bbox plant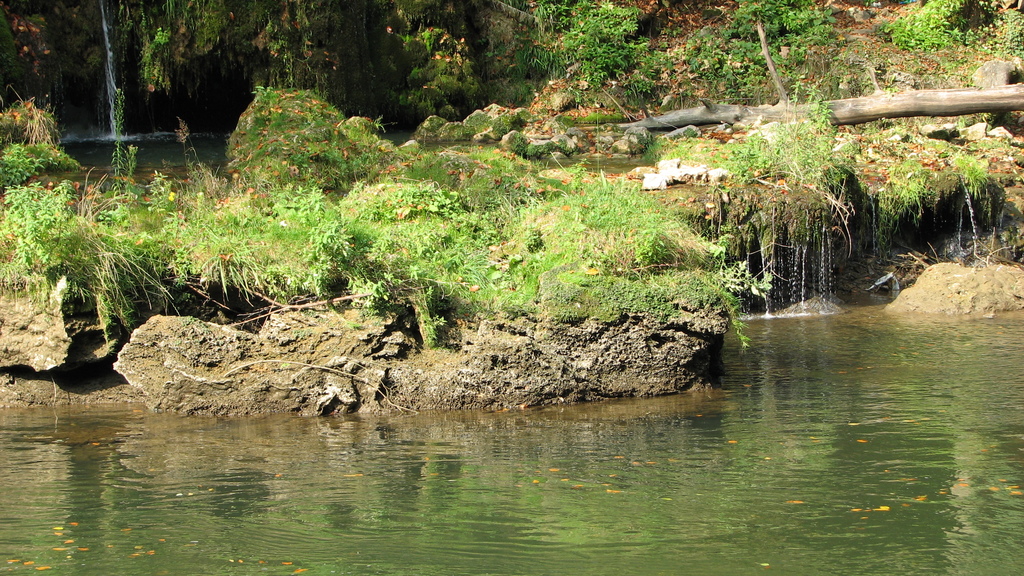
x1=938, y1=137, x2=996, y2=231
